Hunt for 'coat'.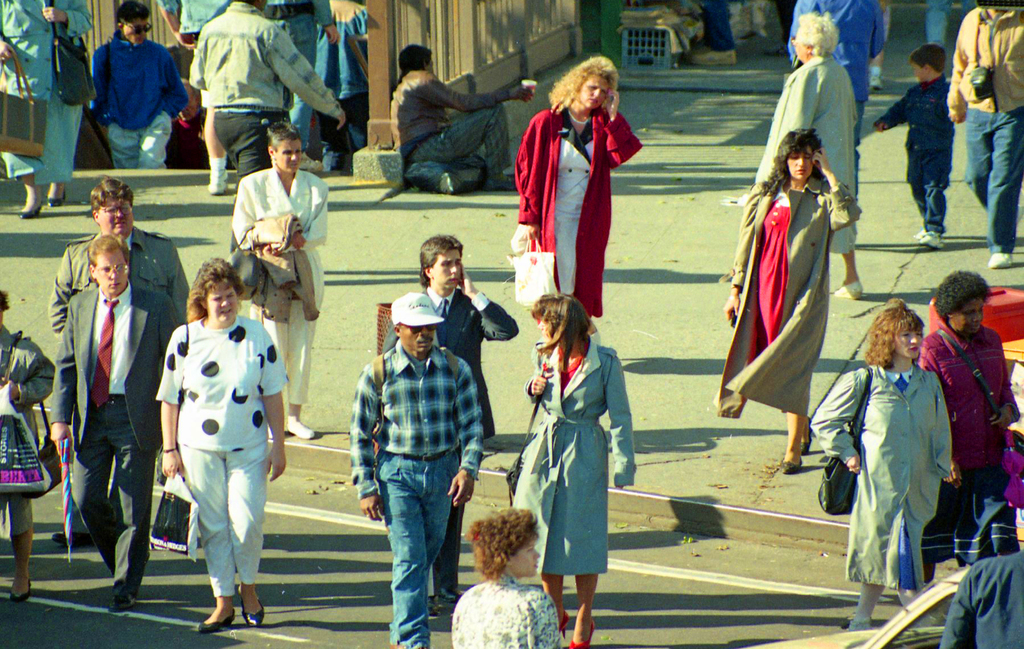
Hunted down at 374/275/520/437.
